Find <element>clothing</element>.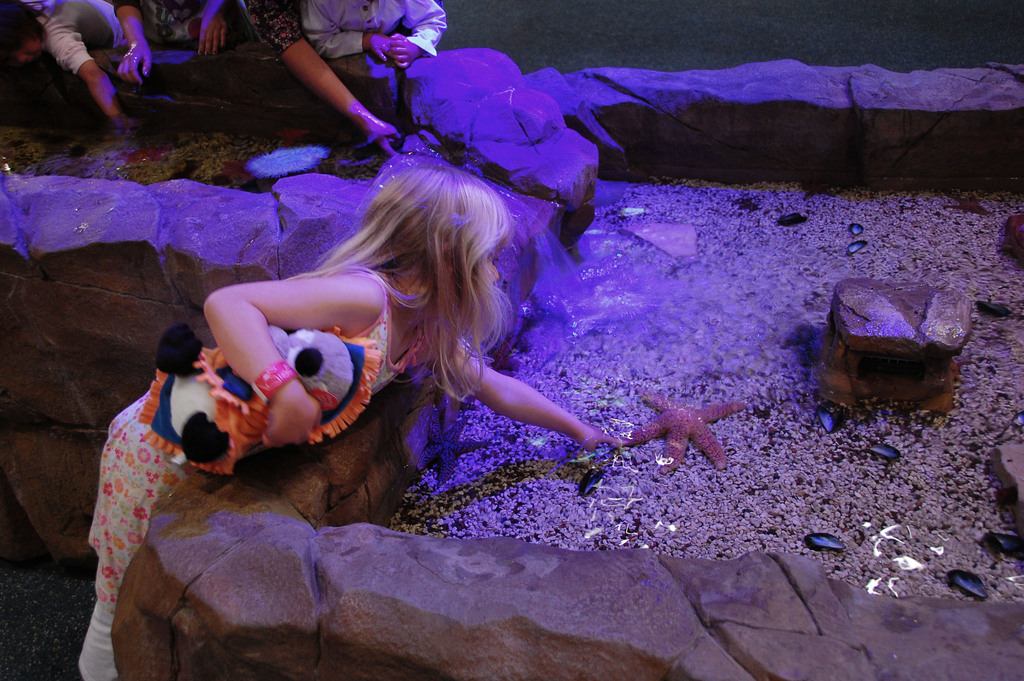
36/0/128/76.
